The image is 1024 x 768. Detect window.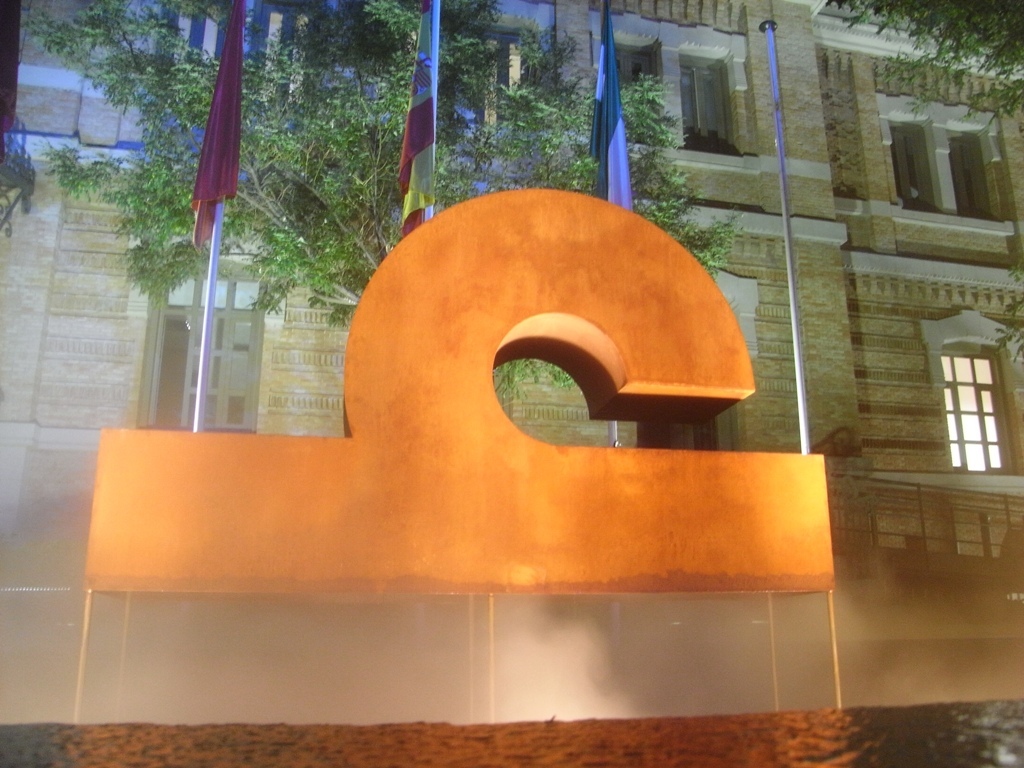
Detection: BBox(590, 8, 757, 170).
